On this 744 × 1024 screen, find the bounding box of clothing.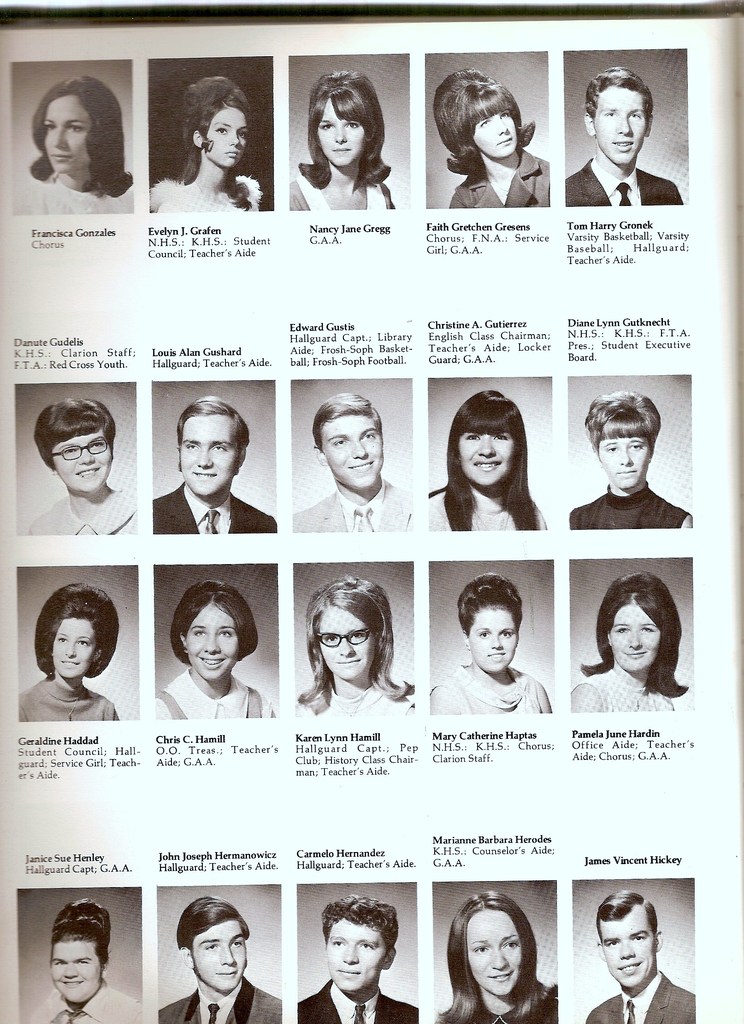
Bounding box: bbox=[33, 490, 150, 535].
